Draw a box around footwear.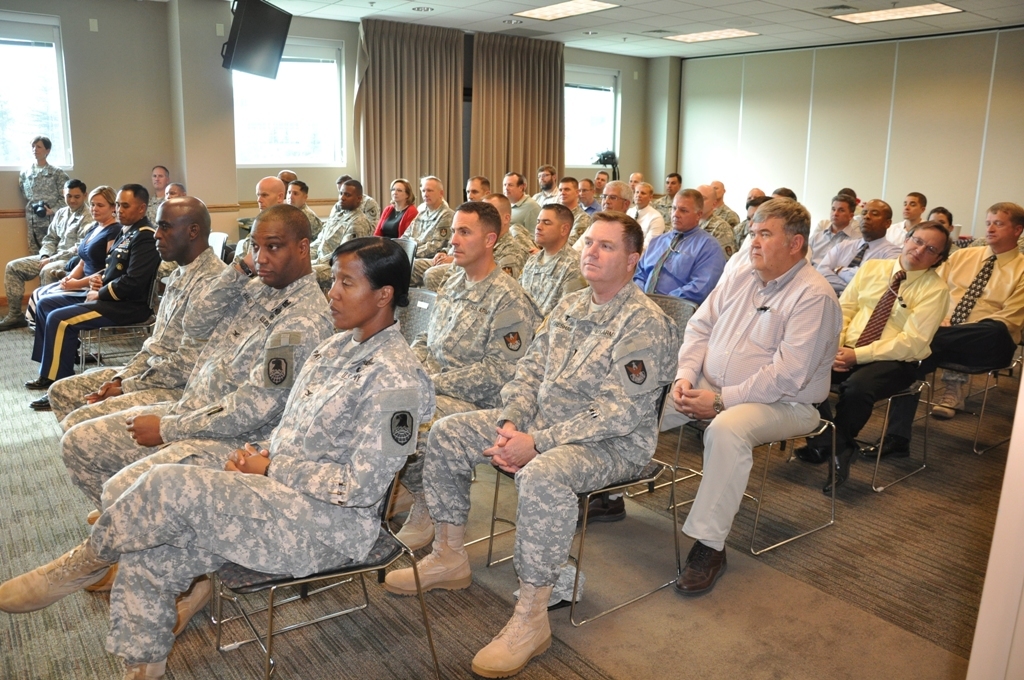
bbox=[677, 534, 737, 599].
